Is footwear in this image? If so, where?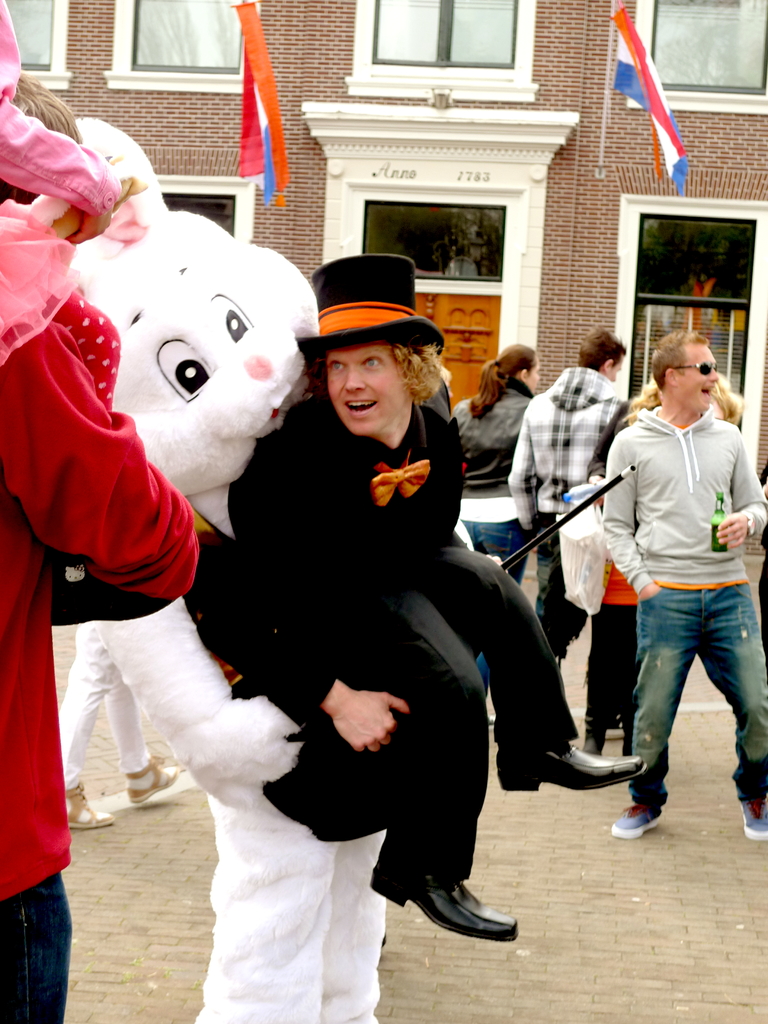
Yes, at rect(118, 748, 180, 804).
